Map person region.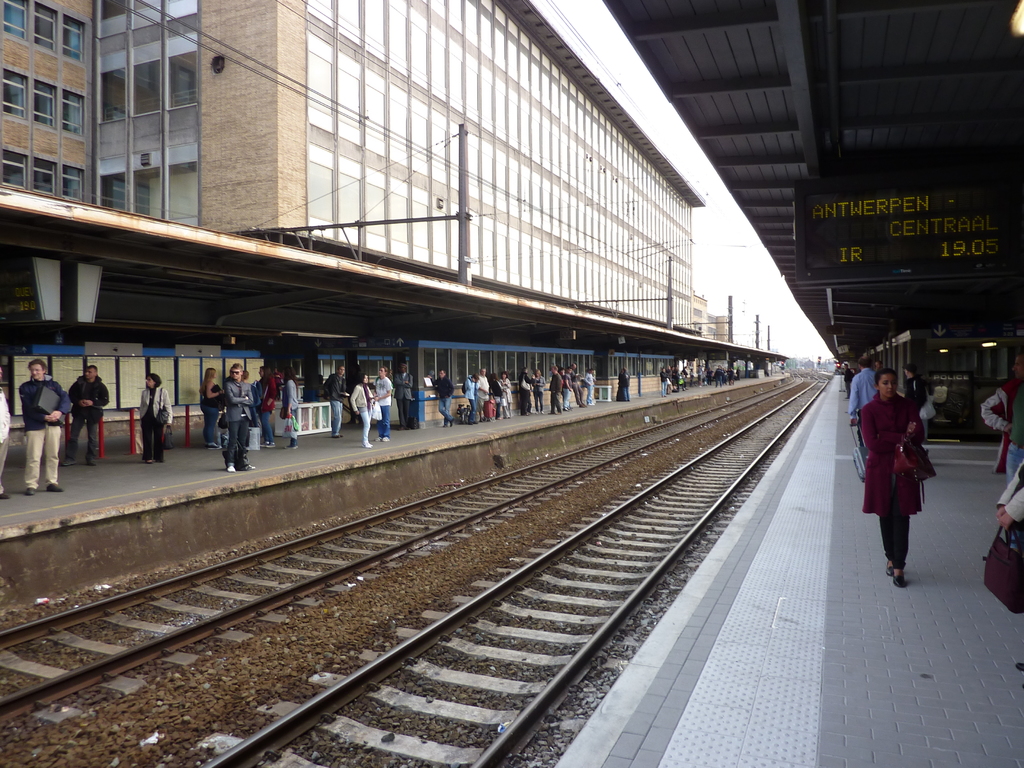
Mapped to <box>199,365,224,451</box>.
